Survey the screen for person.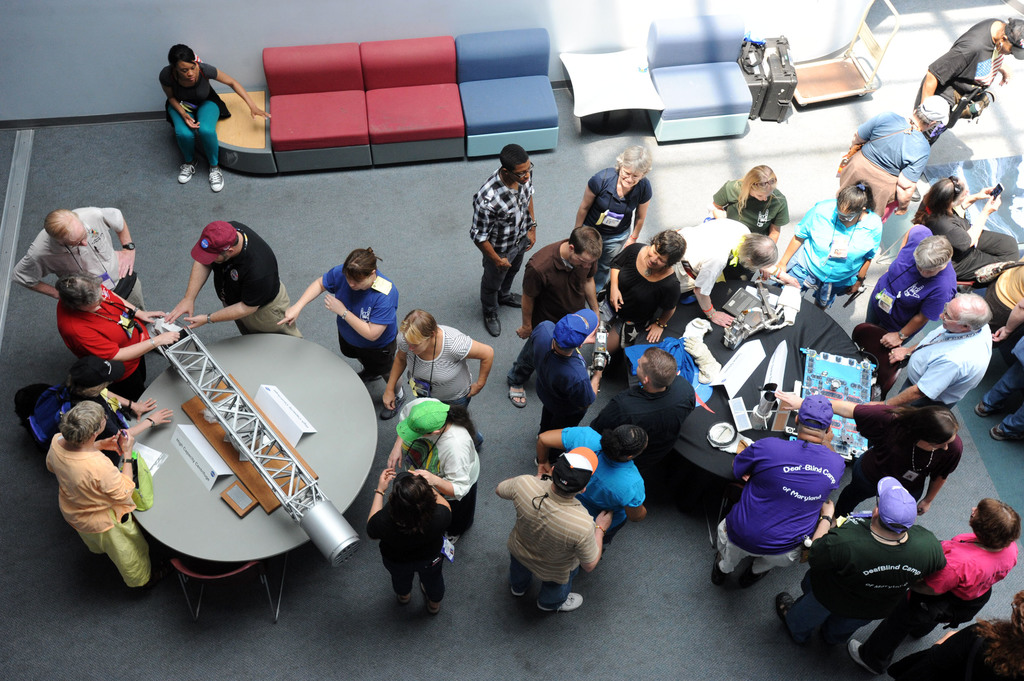
Survey found: (493,447,616,618).
